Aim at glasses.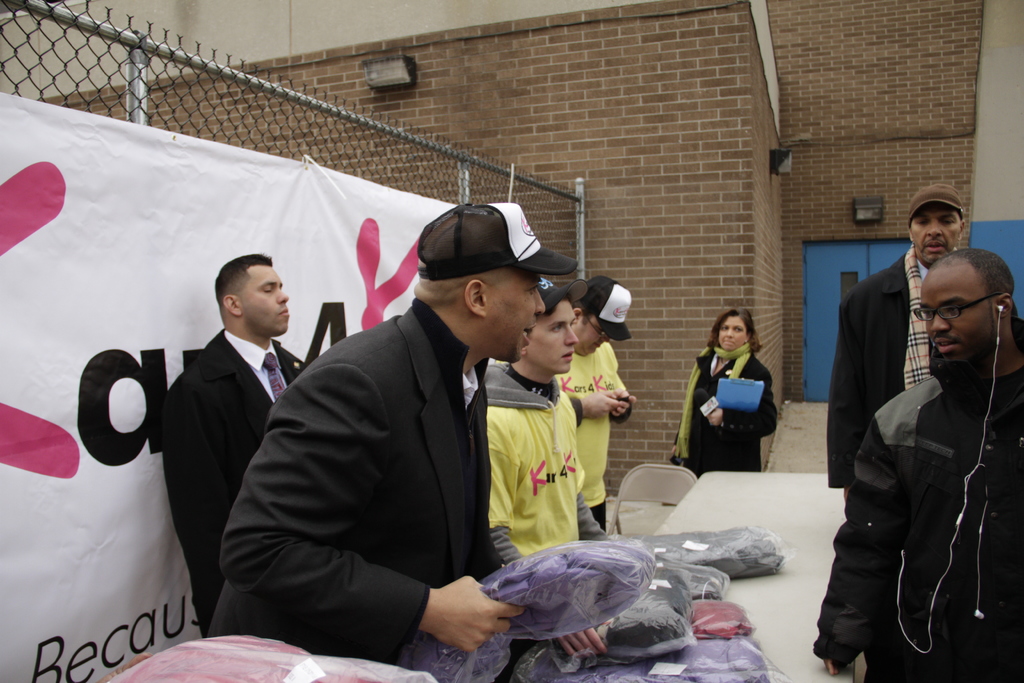
Aimed at [911, 291, 999, 324].
